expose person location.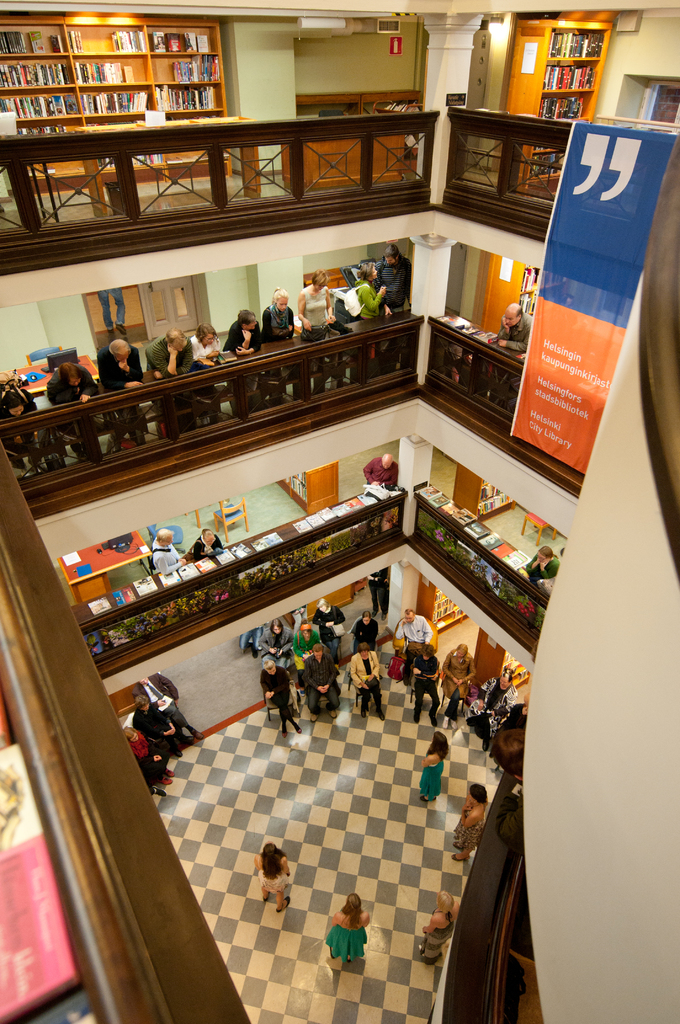
Exposed at [x1=188, y1=326, x2=231, y2=417].
